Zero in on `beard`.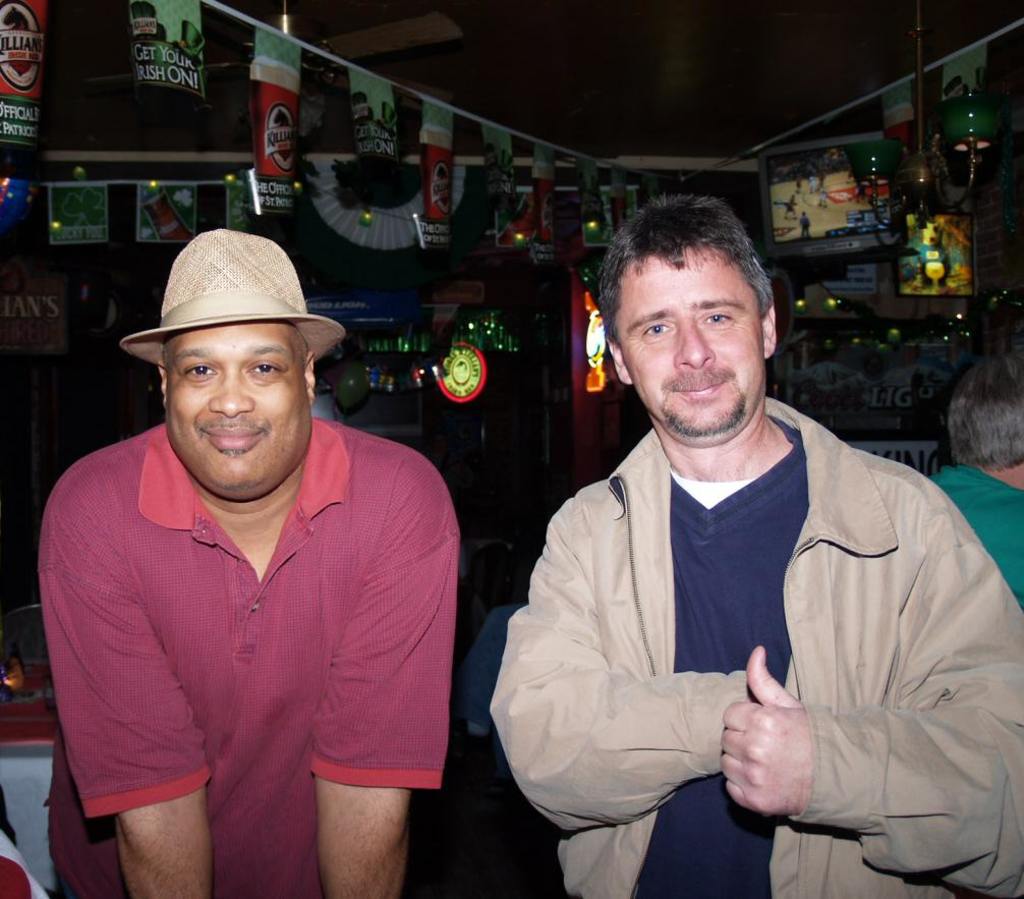
Zeroed in: 662/366/751/438.
